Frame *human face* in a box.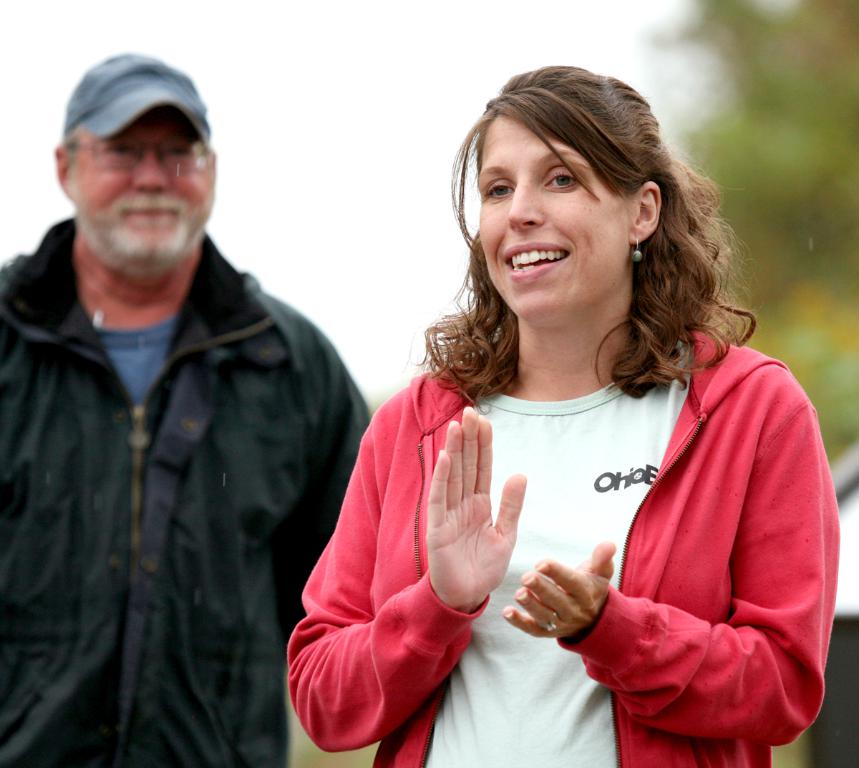
(69, 127, 215, 277).
